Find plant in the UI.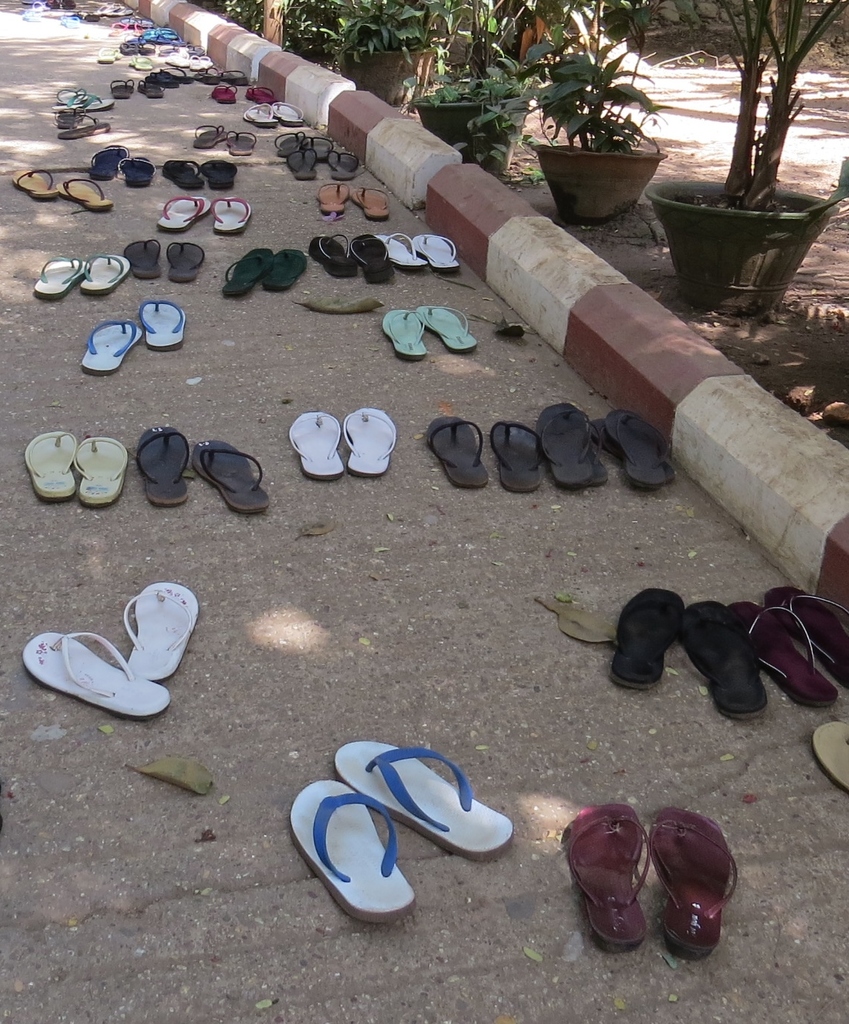
UI element at locate(317, 0, 436, 74).
